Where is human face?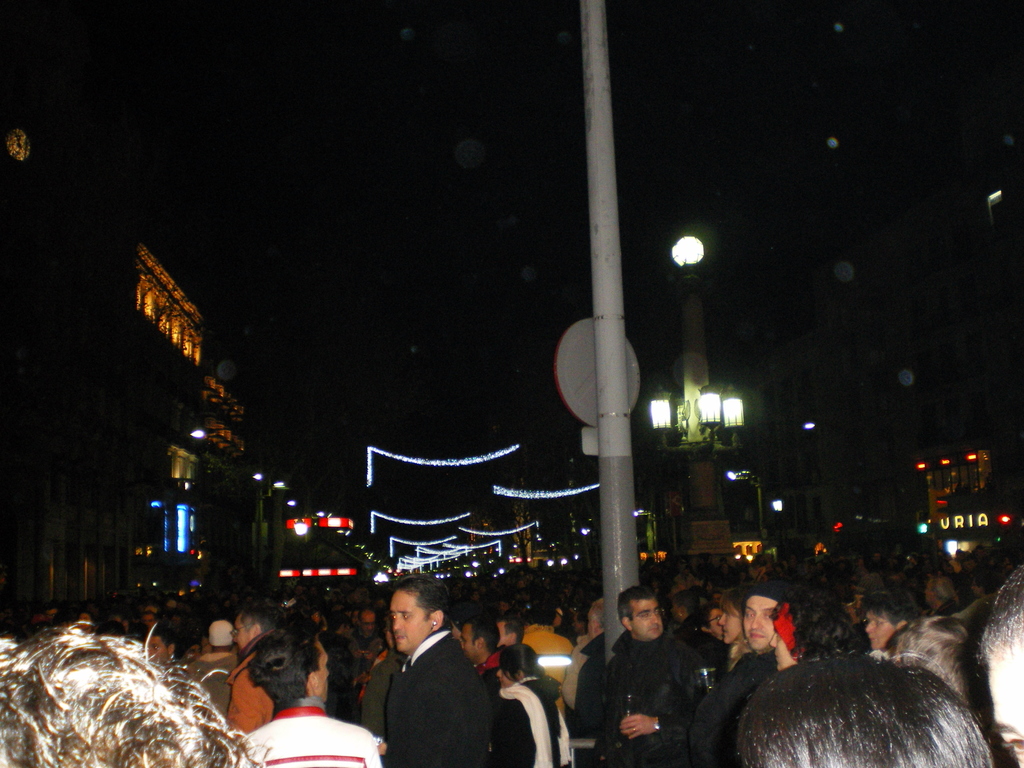
(left=230, top=618, right=253, bottom=654).
